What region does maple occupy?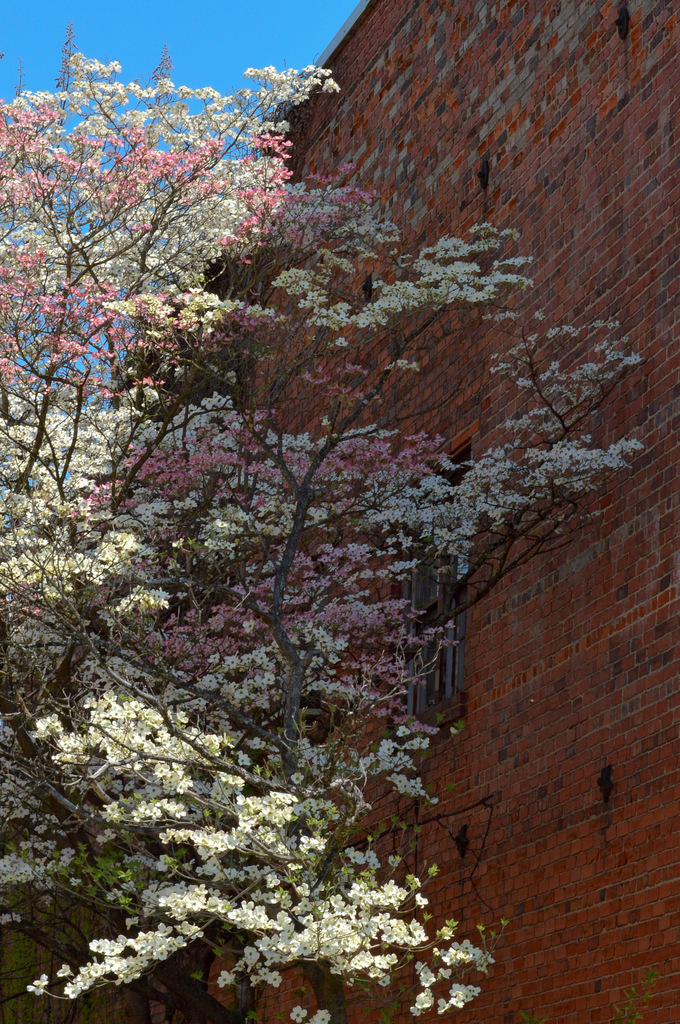
[x1=0, y1=22, x2=644, y2=1023].
